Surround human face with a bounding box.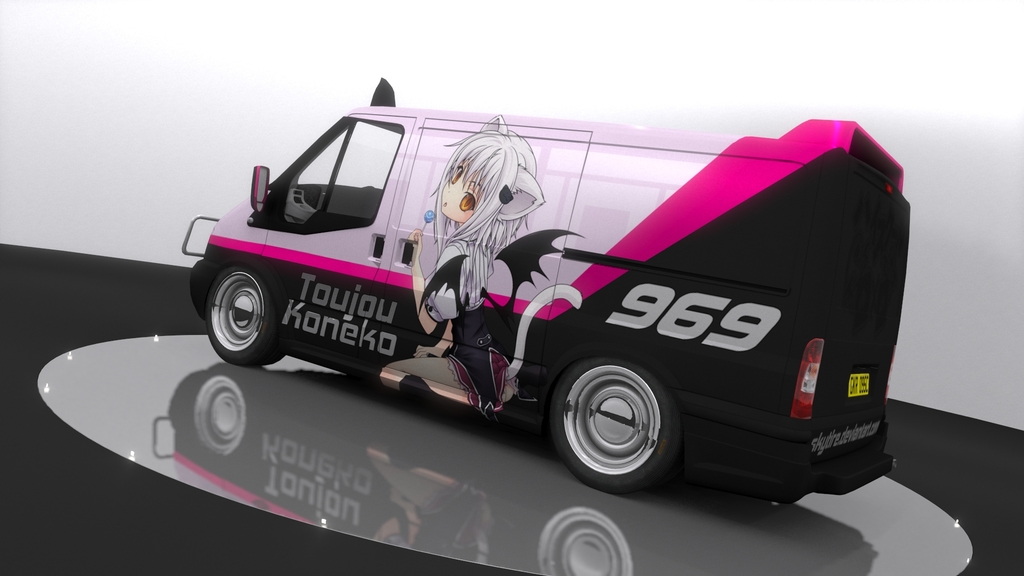
[left=438, top=157, right=489, bottom=218].
